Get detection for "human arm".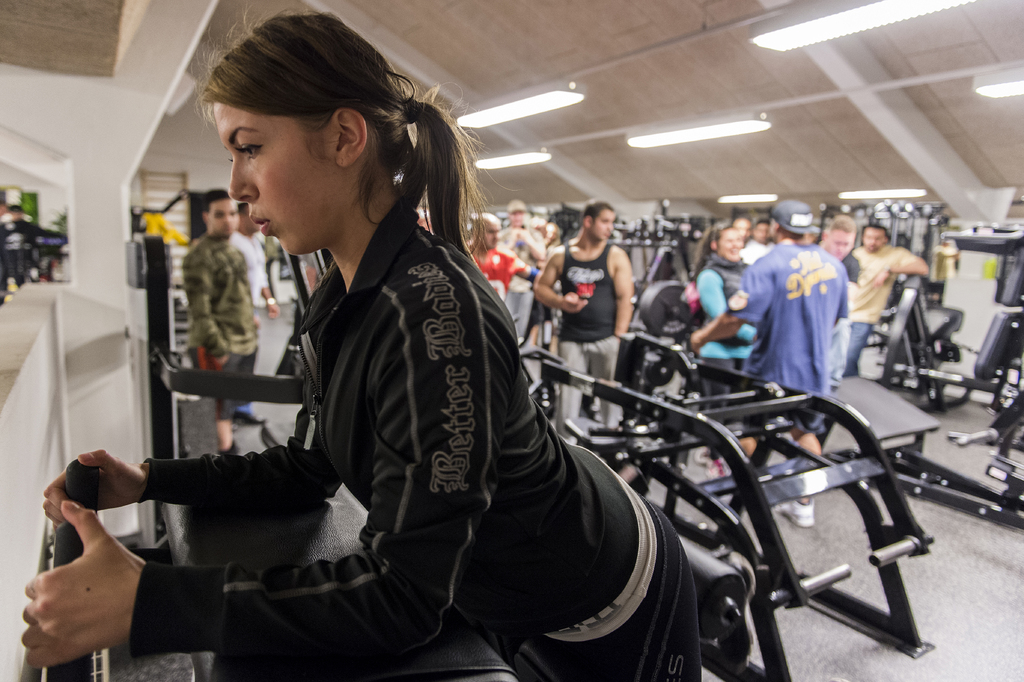
Detection: pyautogui.locateOnScreen(847, 258, 859, 297).
